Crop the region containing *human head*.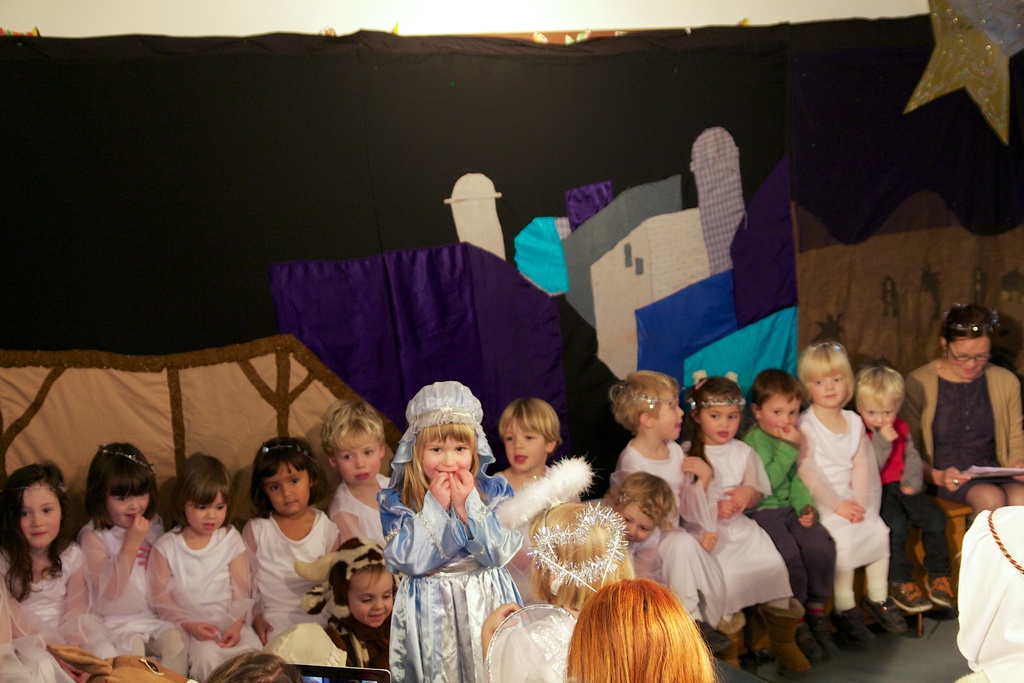
Crop region: 955,502,1023,662.
